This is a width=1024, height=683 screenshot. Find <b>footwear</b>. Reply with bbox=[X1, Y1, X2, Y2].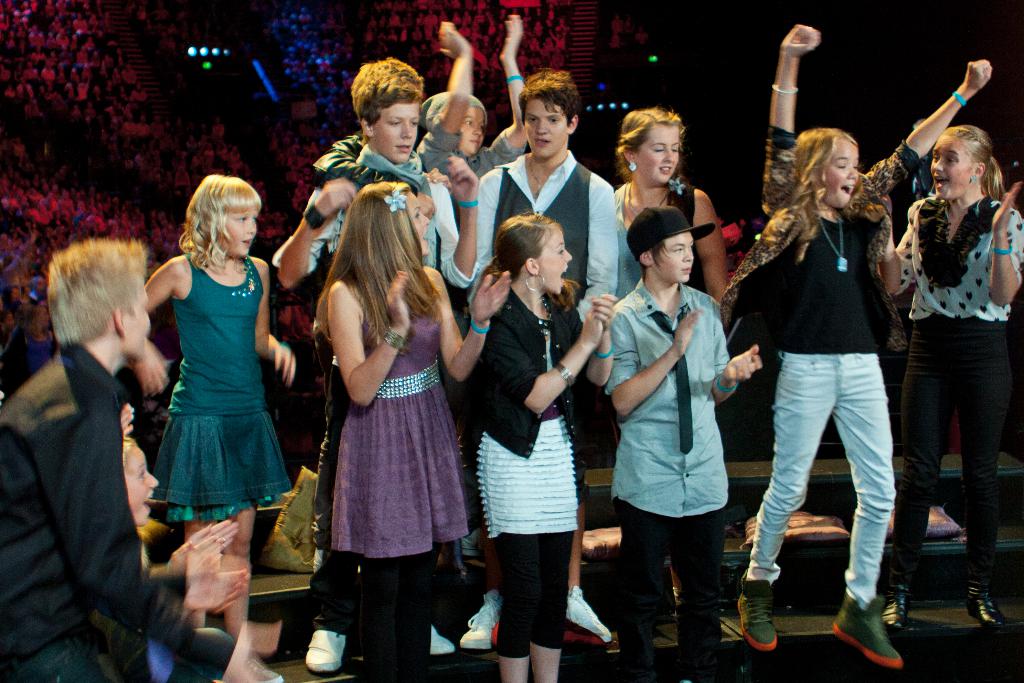
bbox=[429, 625, 451, 655].
